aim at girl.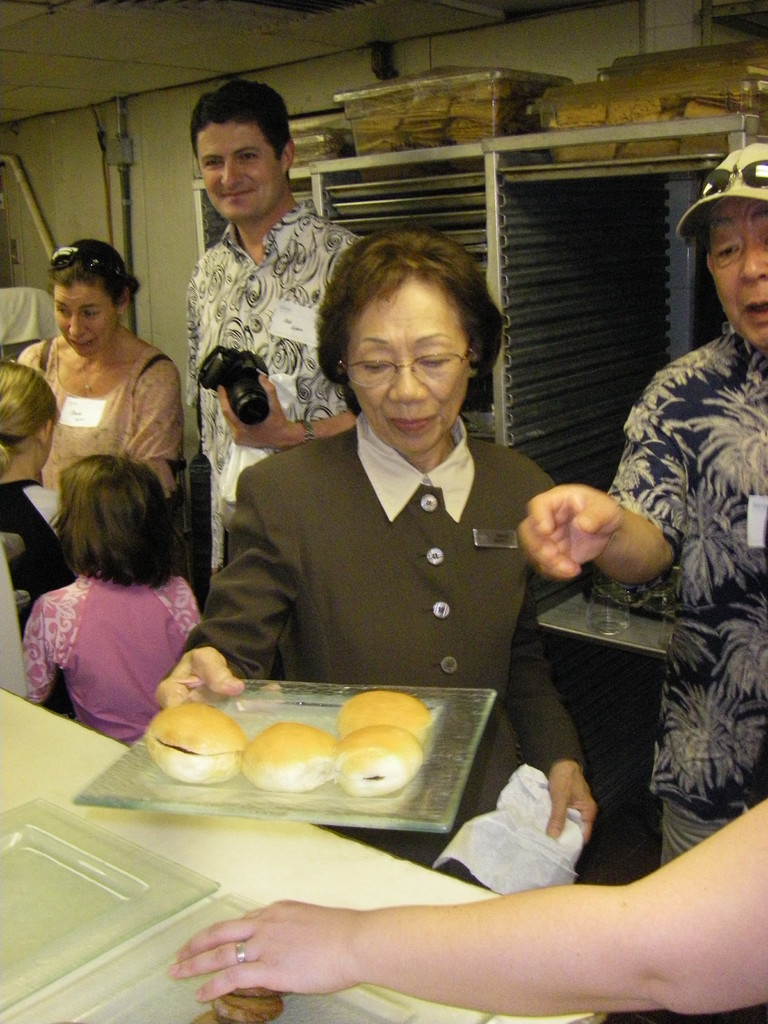
Aimed at [x1=16, y1=454, x2=204, y2=758].
